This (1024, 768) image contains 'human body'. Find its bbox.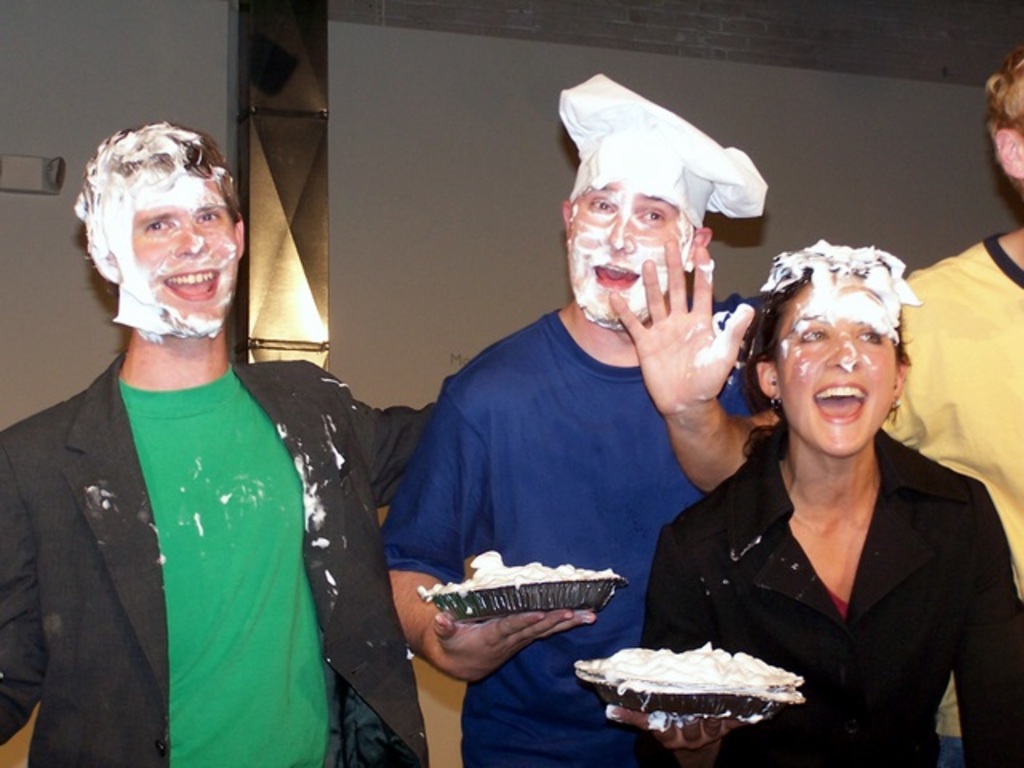
box=[26, 120, 480, 767].
